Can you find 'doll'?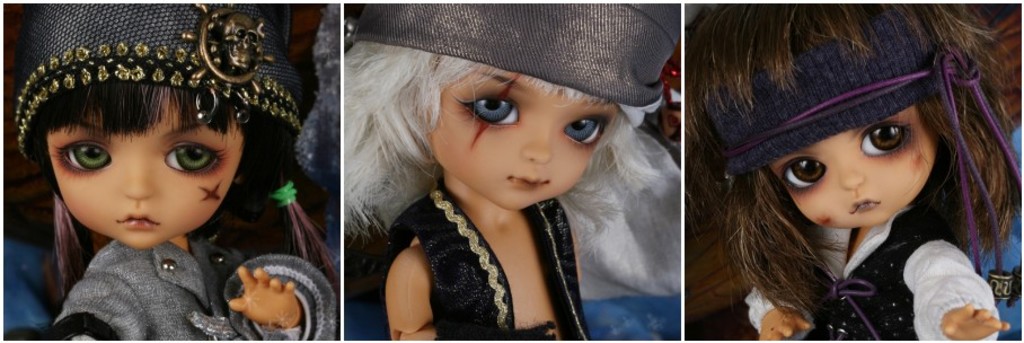
Yes, bounding box: {"x1": 689, "y1": 0, "x2": 1023, "y2": 342}.
